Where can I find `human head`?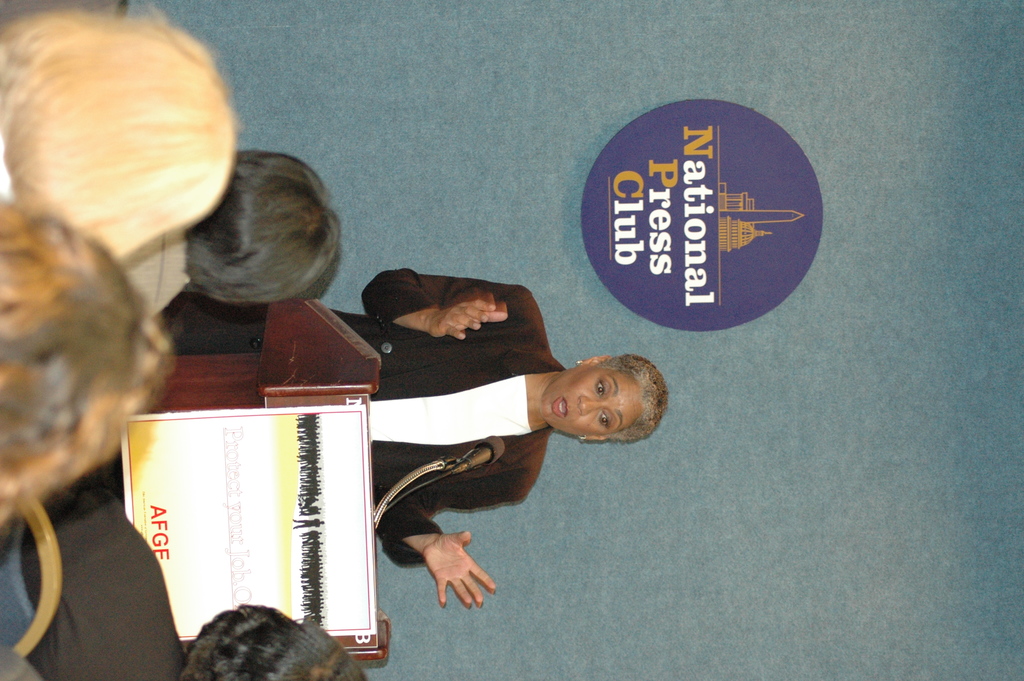
You can find it at <bbox>0, 14, 237, 258</bbox>.
